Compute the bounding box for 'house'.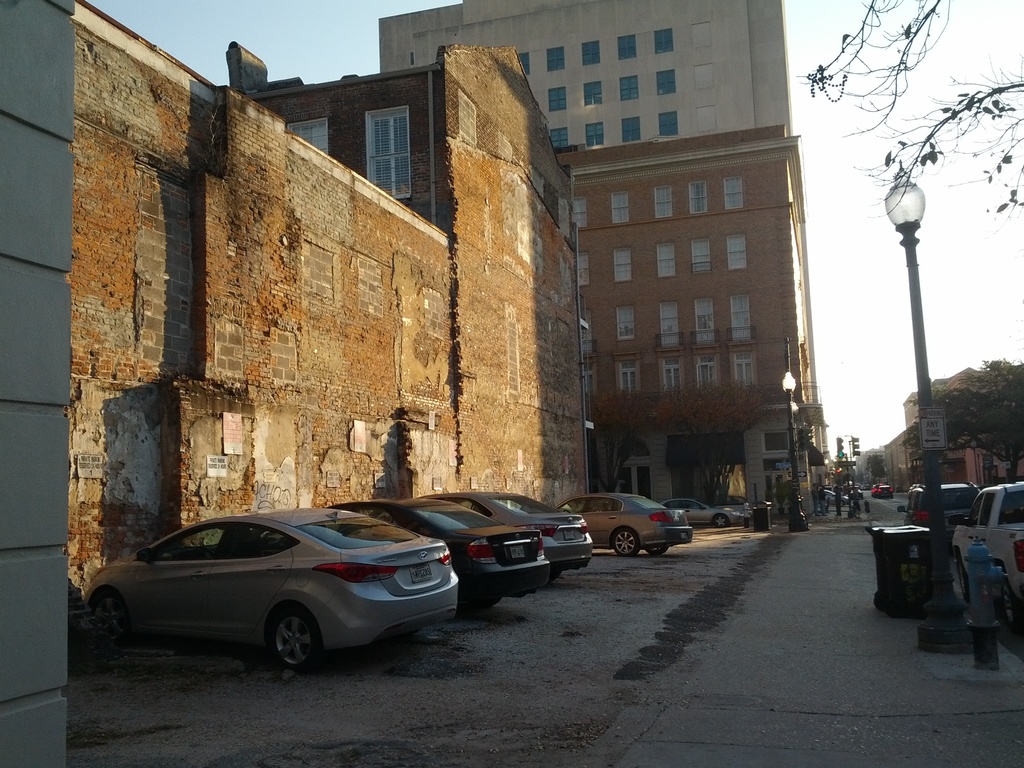
left=0, top=8, right=81, bottom=767.
